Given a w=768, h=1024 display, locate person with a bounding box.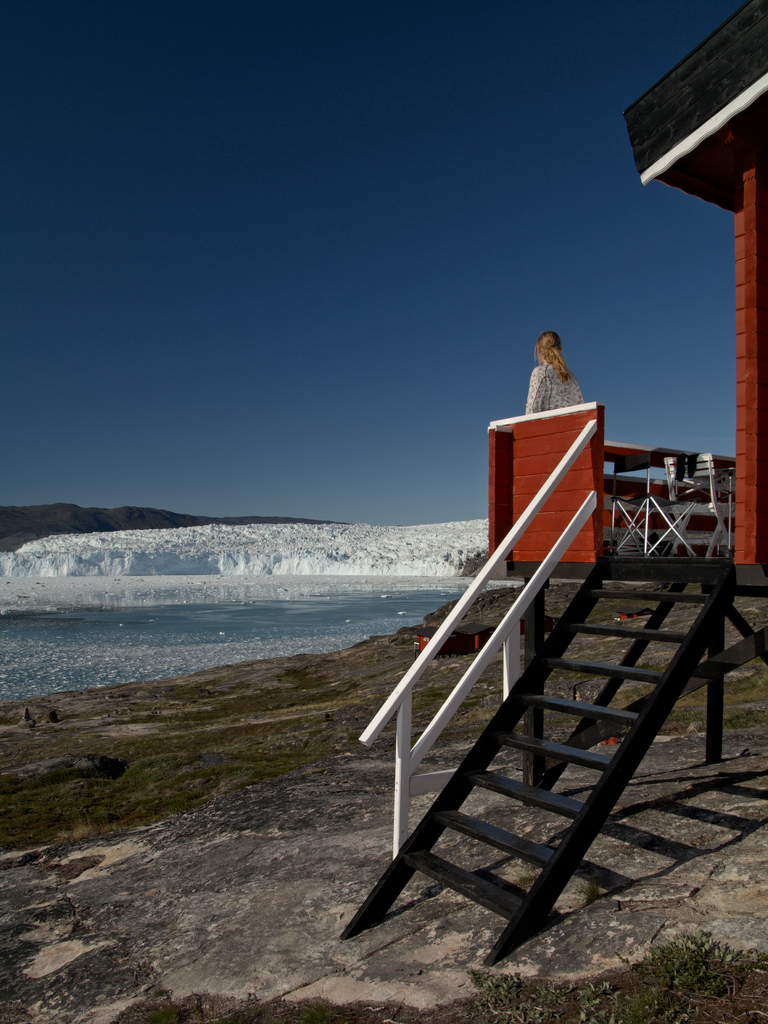
Located: locate(518, 324, 598, 422).
